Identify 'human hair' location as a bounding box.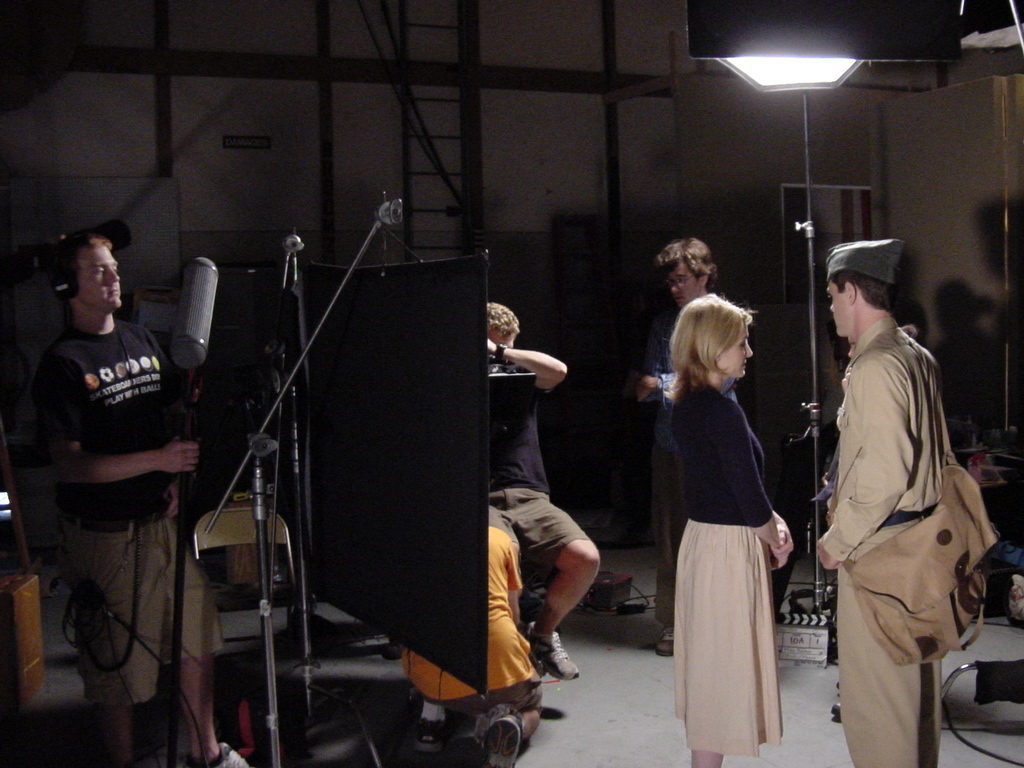
box(827, 266, 891, 309).
